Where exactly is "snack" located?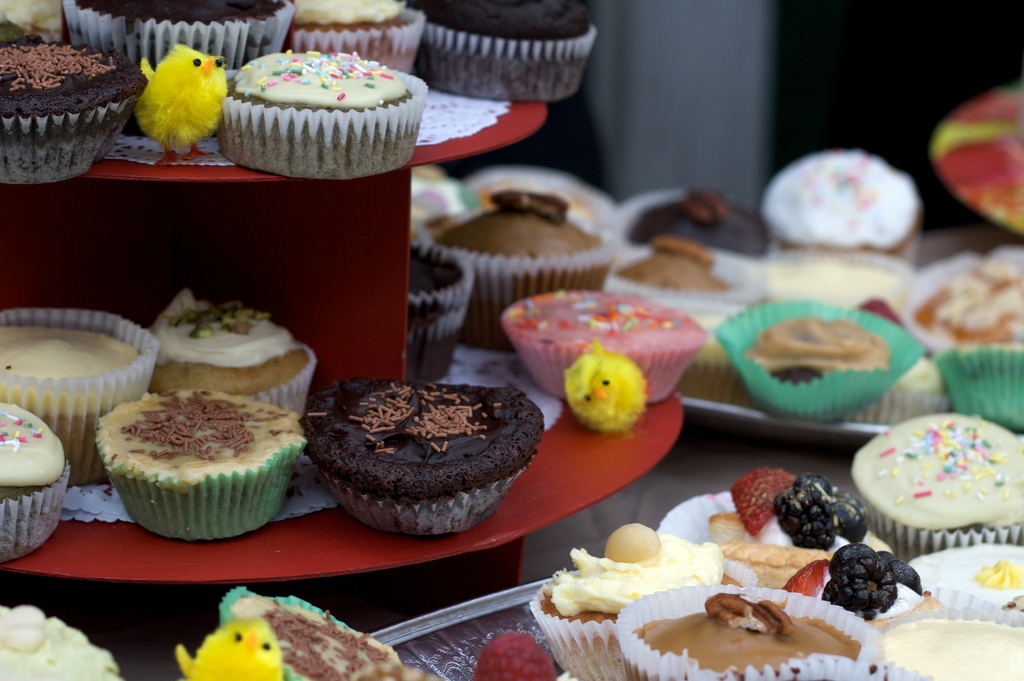
Its bounding box is bbox(719, 300, 919, 426).
